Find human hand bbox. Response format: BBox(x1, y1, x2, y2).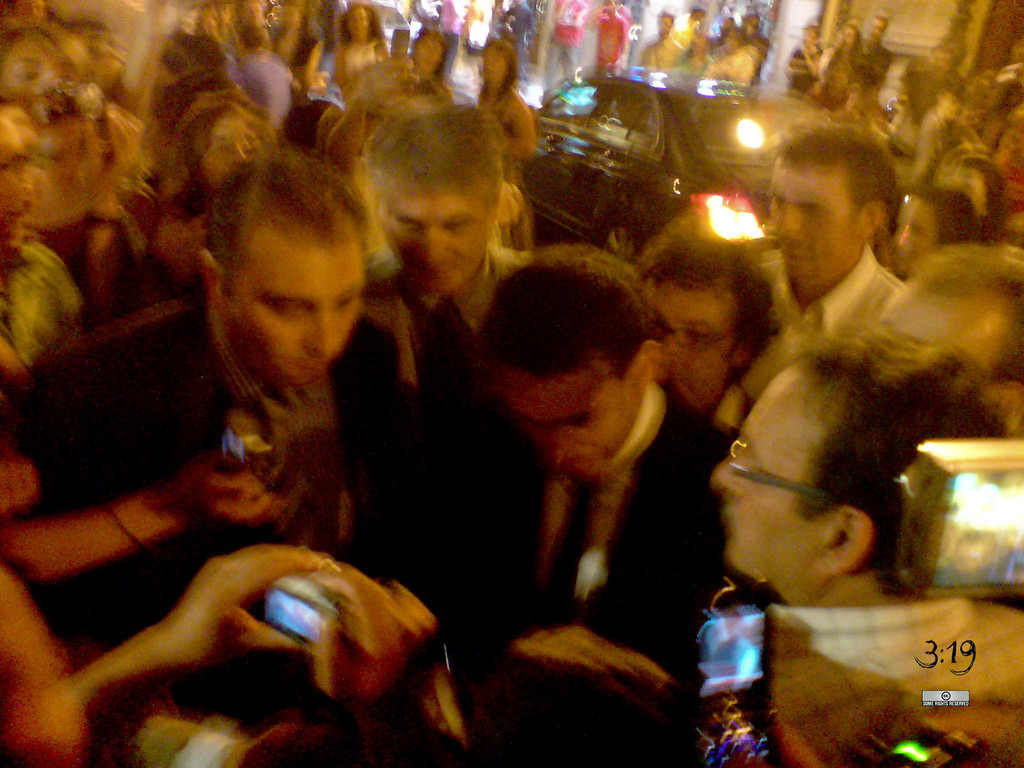
BBox(301, 559, 451, 748).
